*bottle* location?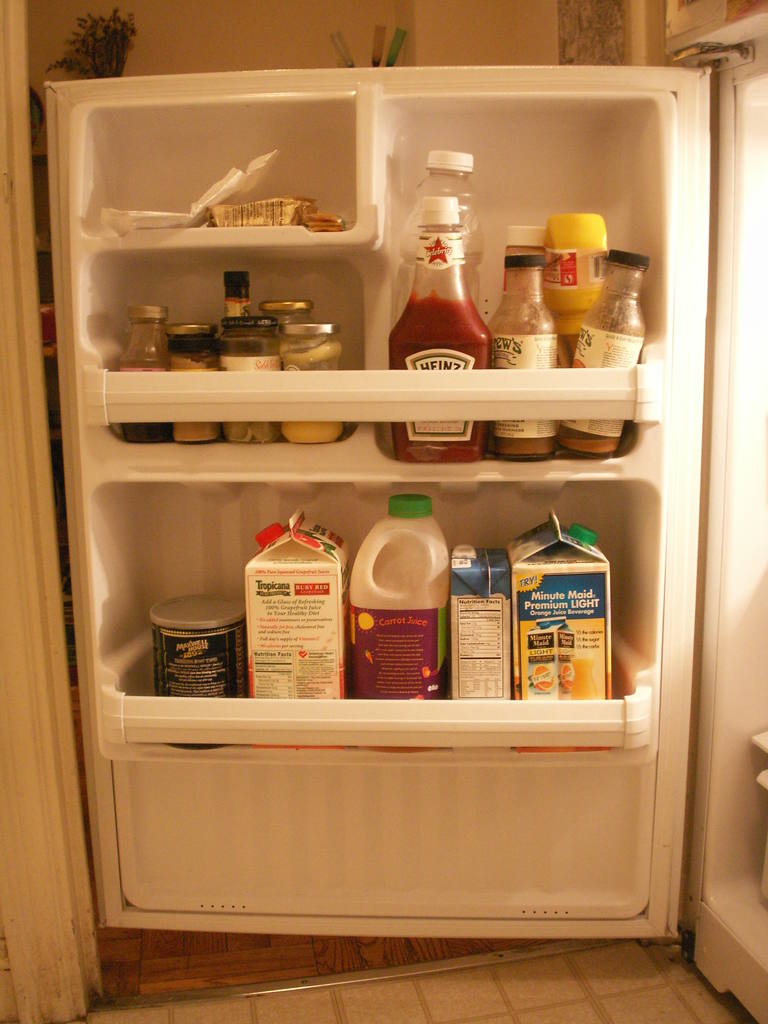
rect(390, 190, 493, 456)
